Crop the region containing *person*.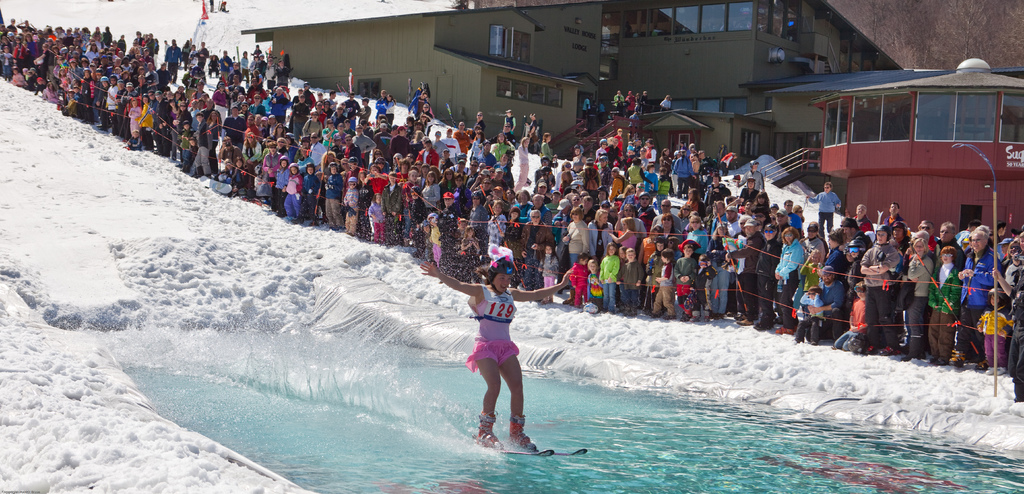
Crop region: (left=414, top=246, right=575, bottom=447).
